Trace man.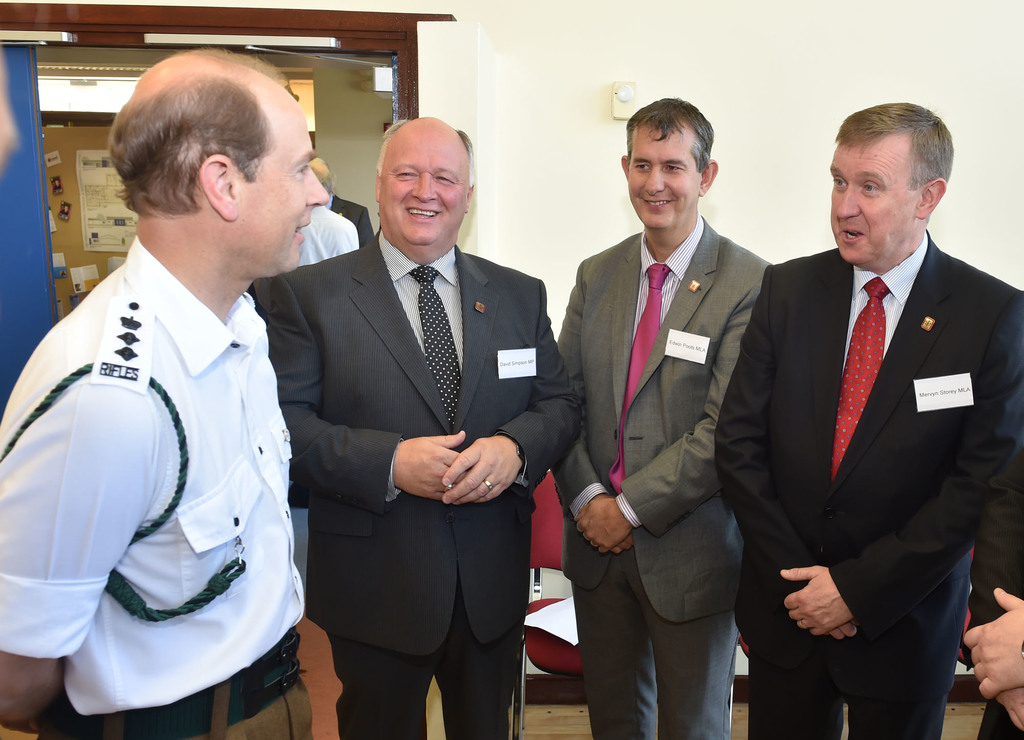
Traced to <bbox>0, 44, 317, 739</bbox>.
